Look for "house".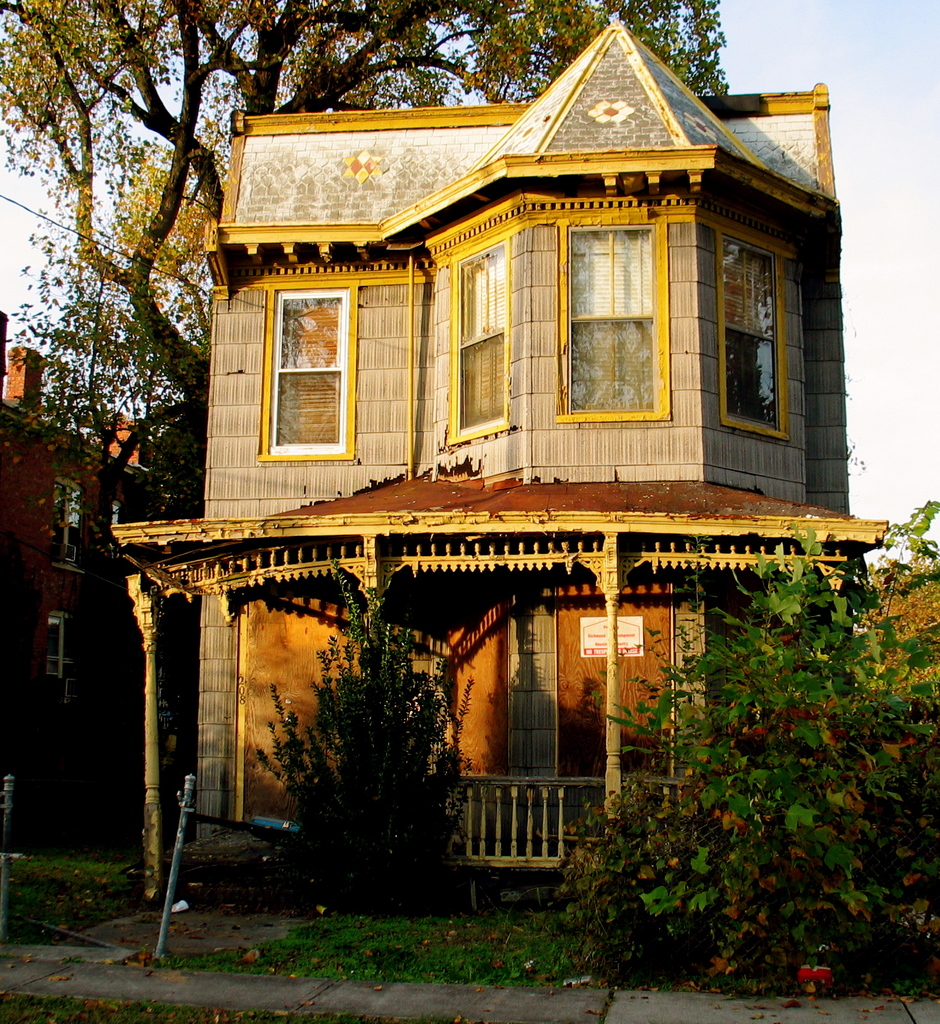
Found: <region>0, 309, 179, 890</region>.
